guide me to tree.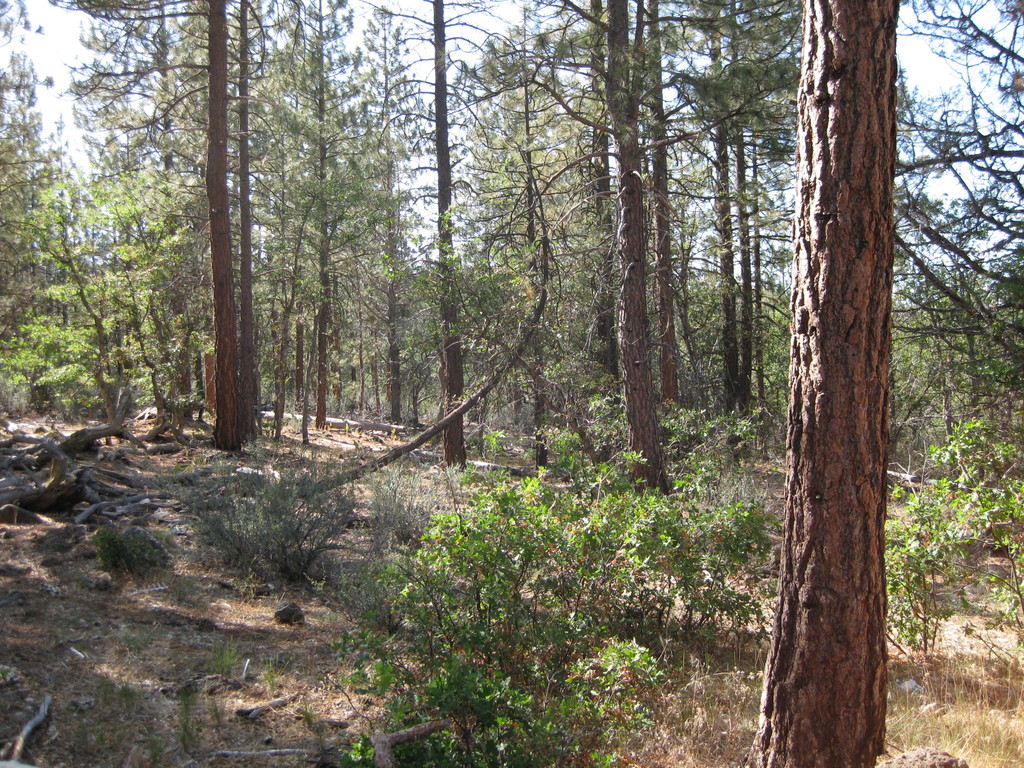
Guidance: bbox(230, 0, 294, 445).
